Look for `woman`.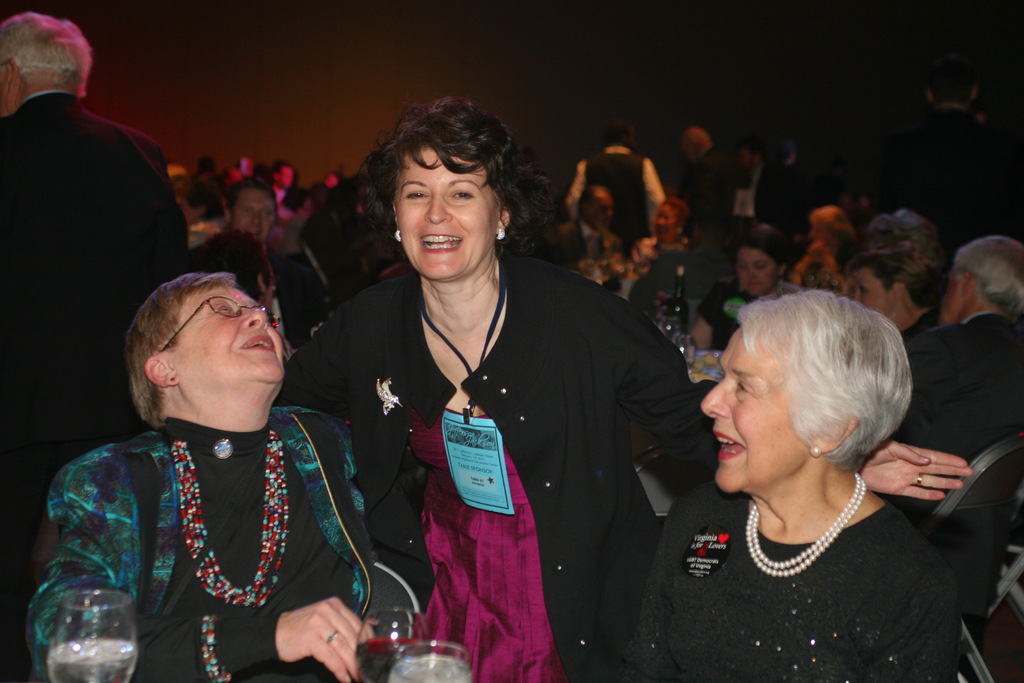
Found: (left=689, top=226, right=801, bottom=357).
